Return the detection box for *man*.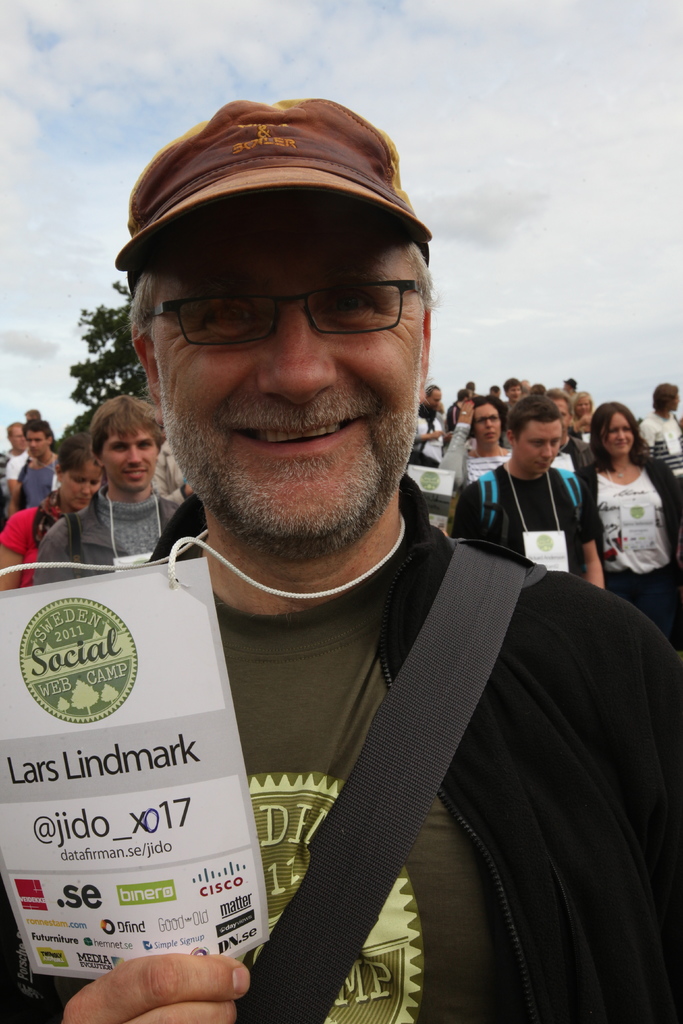
BBox(0, 417, 36, 496).
